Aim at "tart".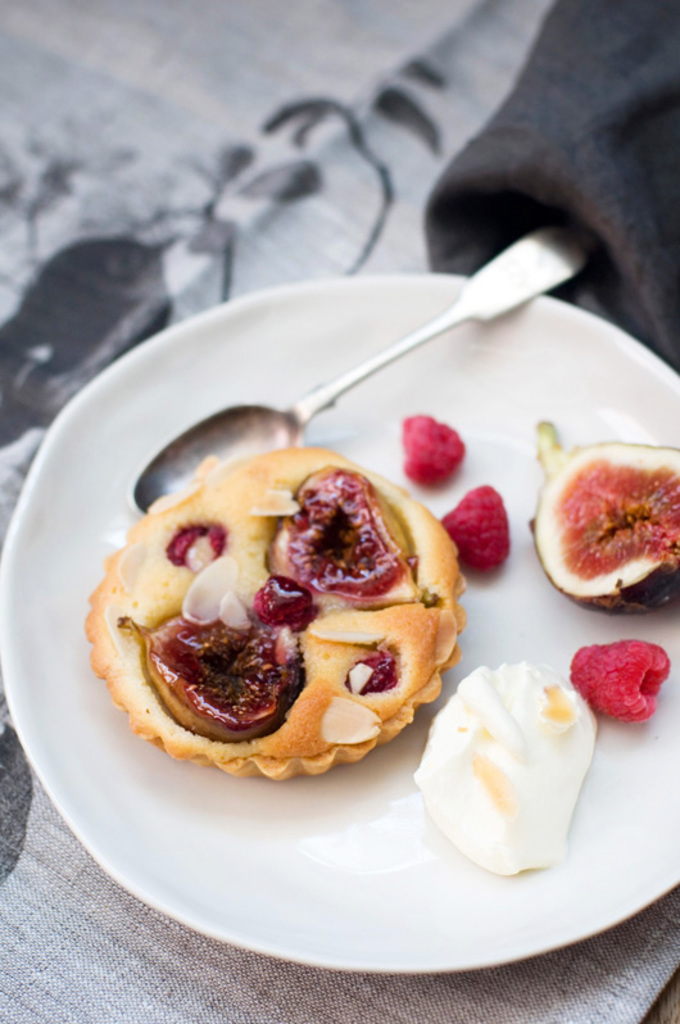
Aimed at {"x1": 89, "y1": 456, "x2": 472, "y2": 775}.
